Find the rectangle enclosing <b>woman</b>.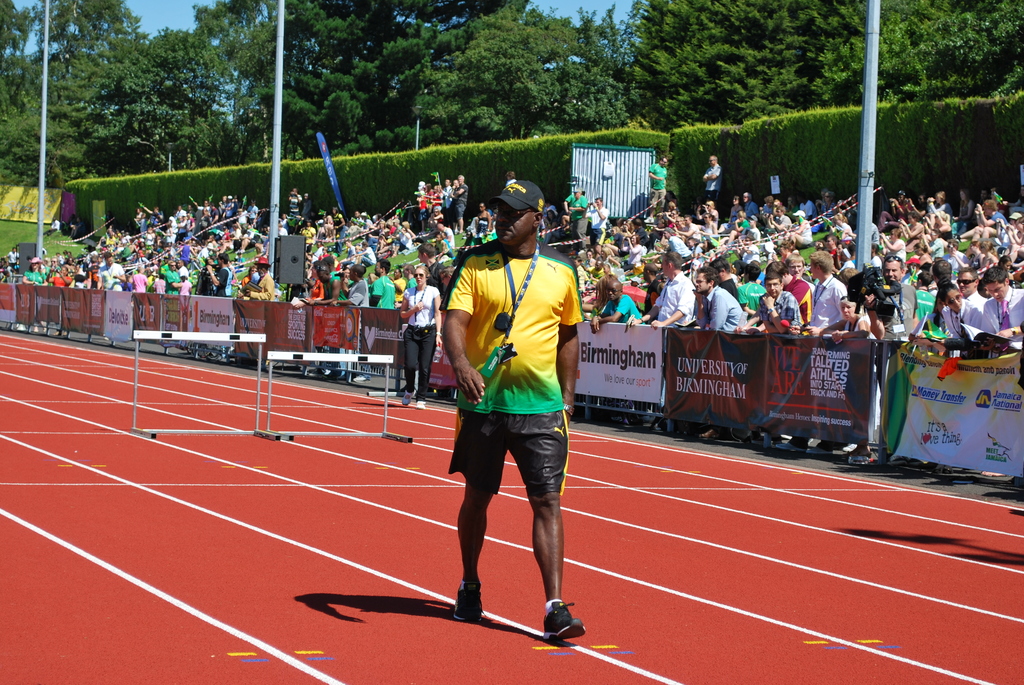
[left=927, top=189, right=956, bottom=223].
